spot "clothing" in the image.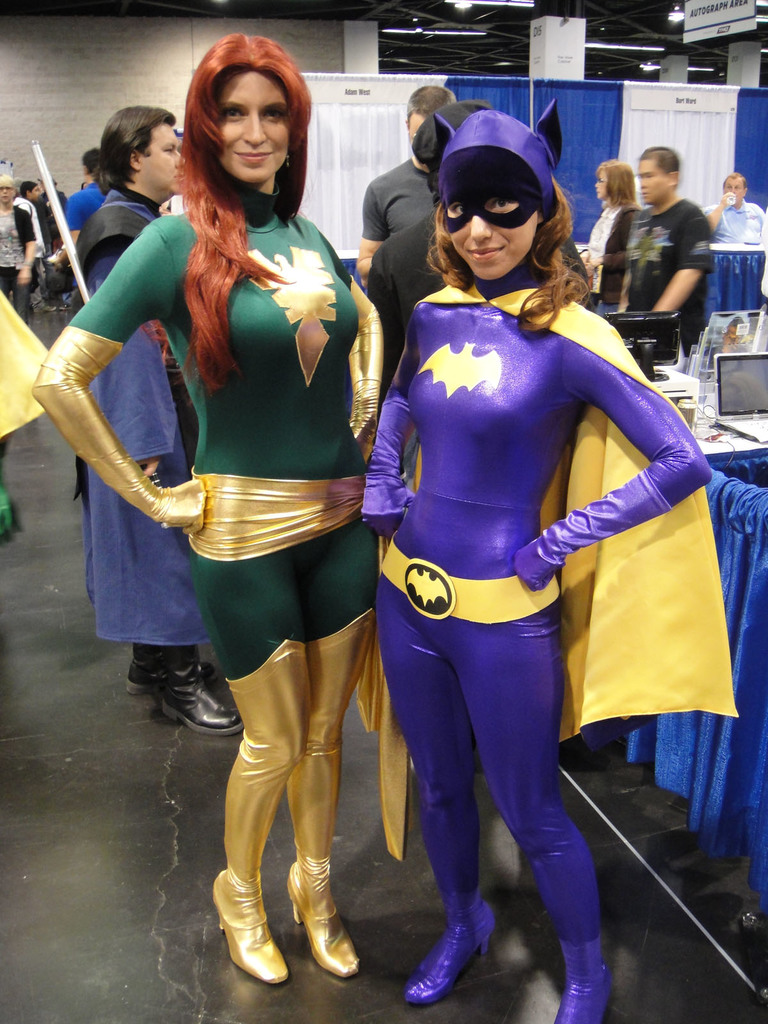
"clothing" found at BBox(703, 204, 764, 246).
